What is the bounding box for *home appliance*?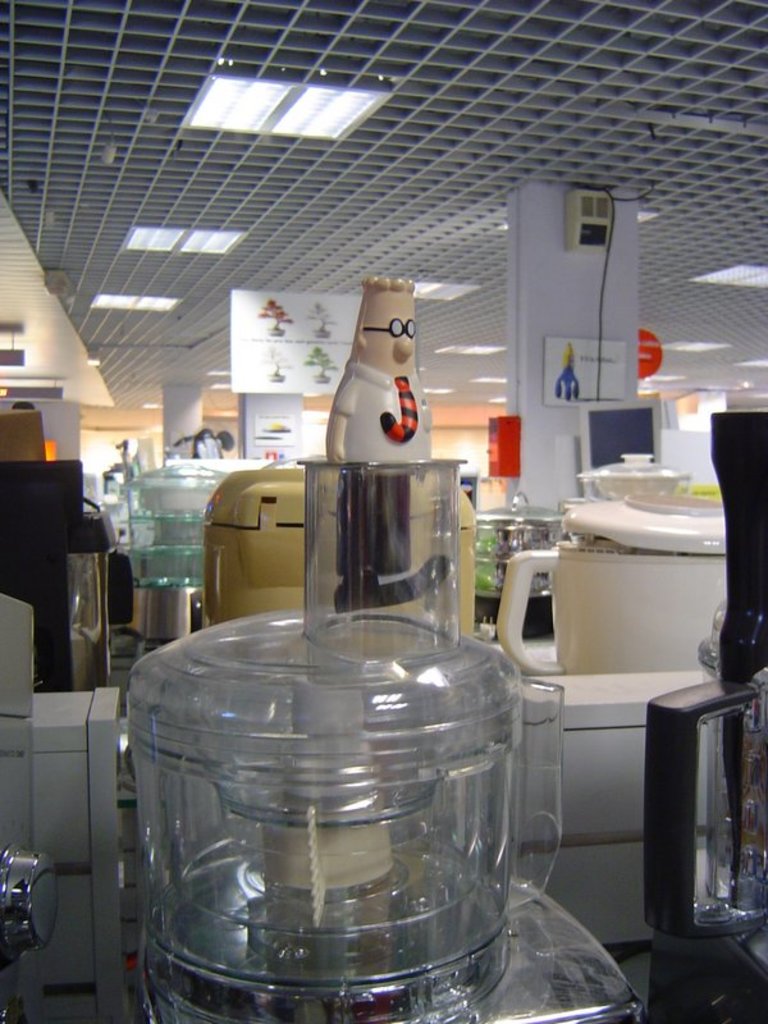
[left=125, top=276, right=643, bottom=1023].
